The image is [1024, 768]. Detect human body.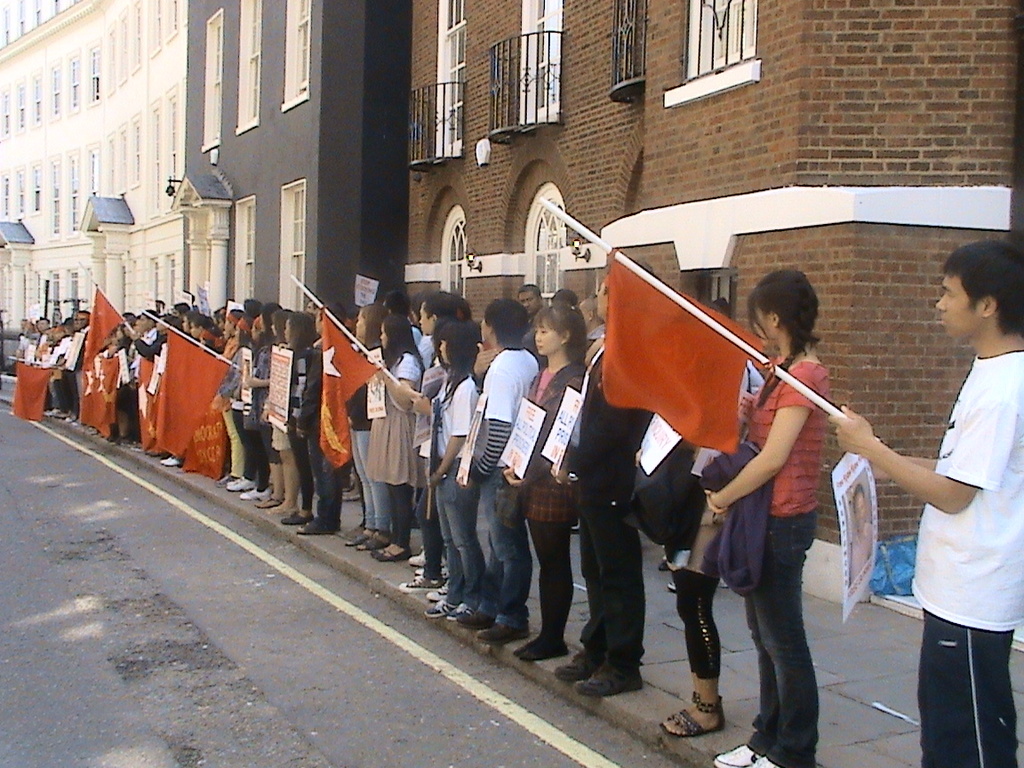
Detection: <box>644,443,740,739</box>.
